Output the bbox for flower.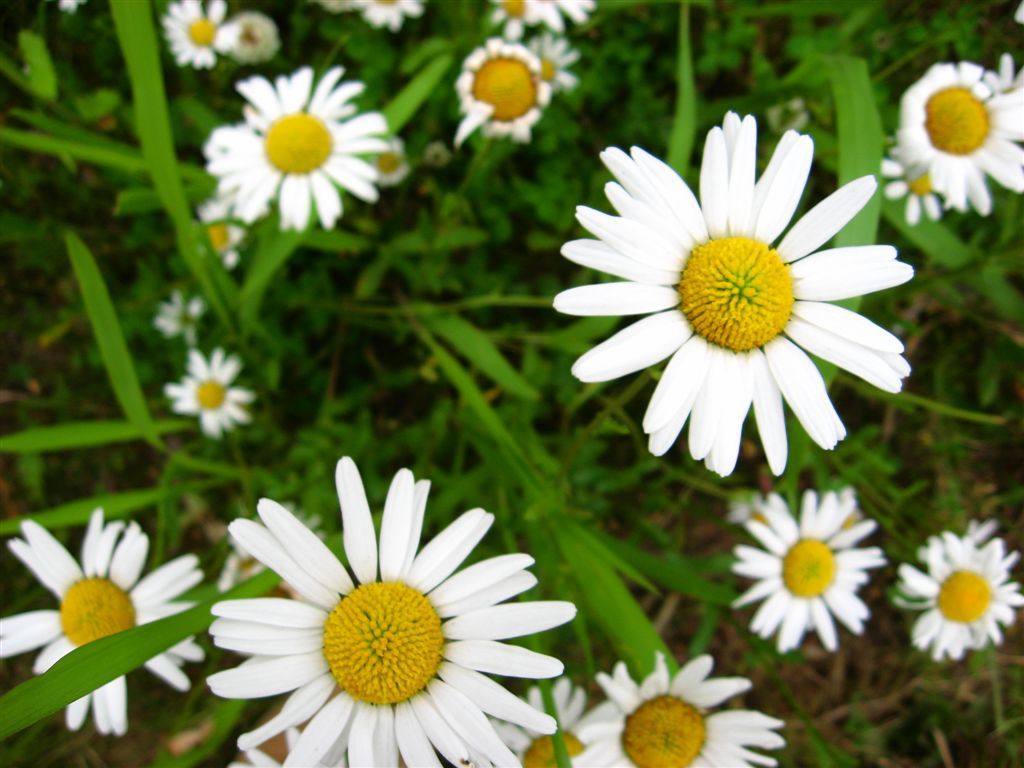
l=153, t=287, r=210, b=350.
